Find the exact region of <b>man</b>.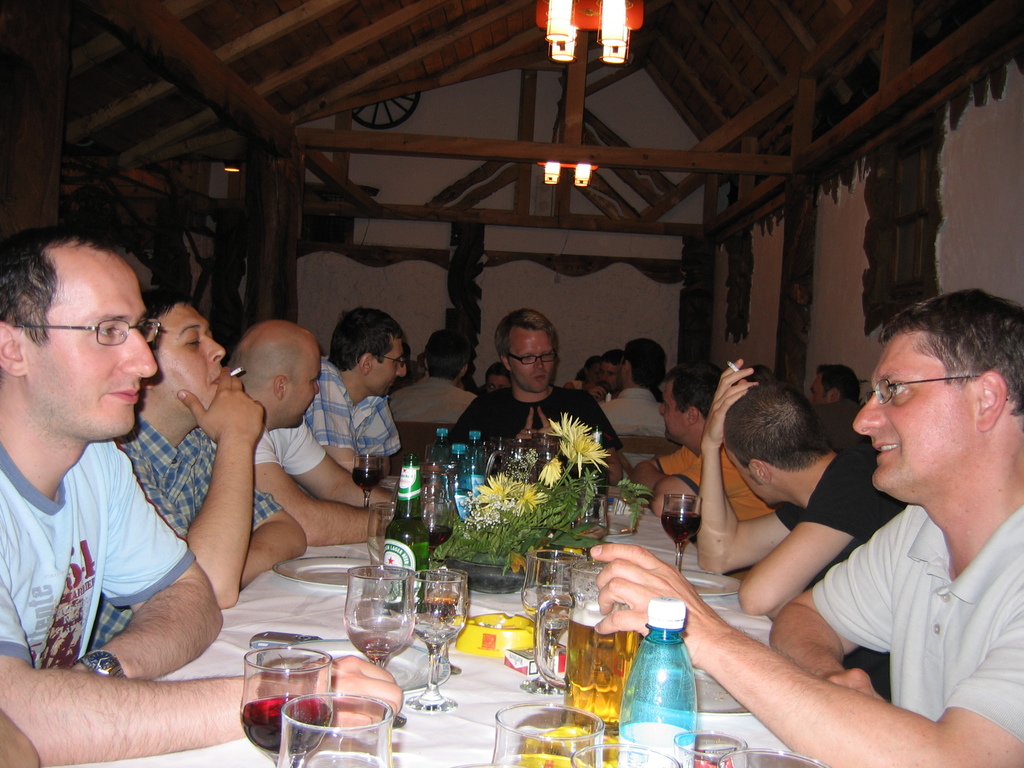
Exact region: bbox(587, 292, 1023, 767).
